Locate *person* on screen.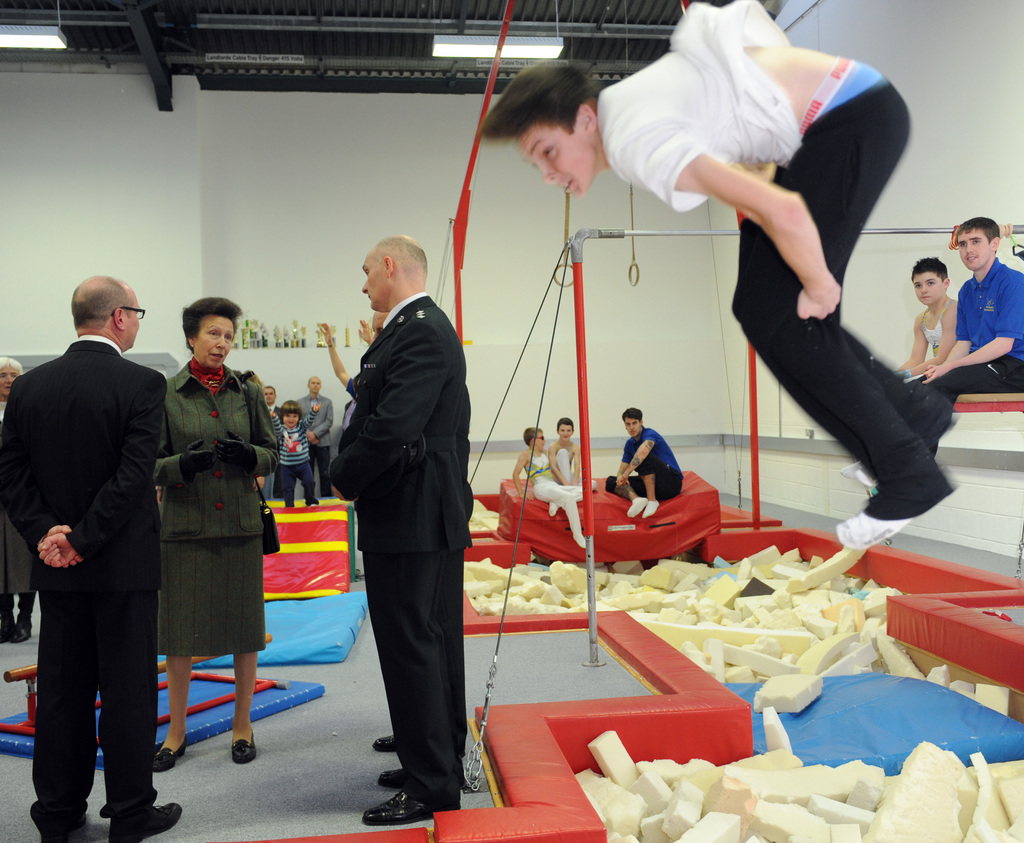
On screen at locate(17, 270, 171, 842).
